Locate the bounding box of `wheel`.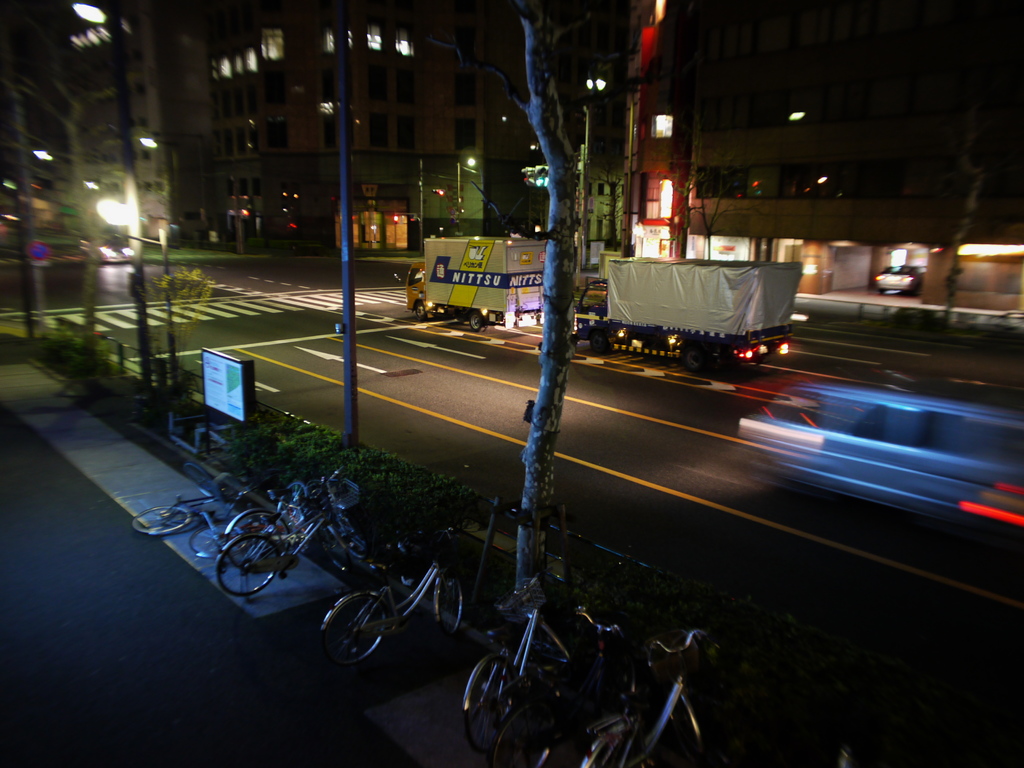
Bounding box: [590,330,610,355].
